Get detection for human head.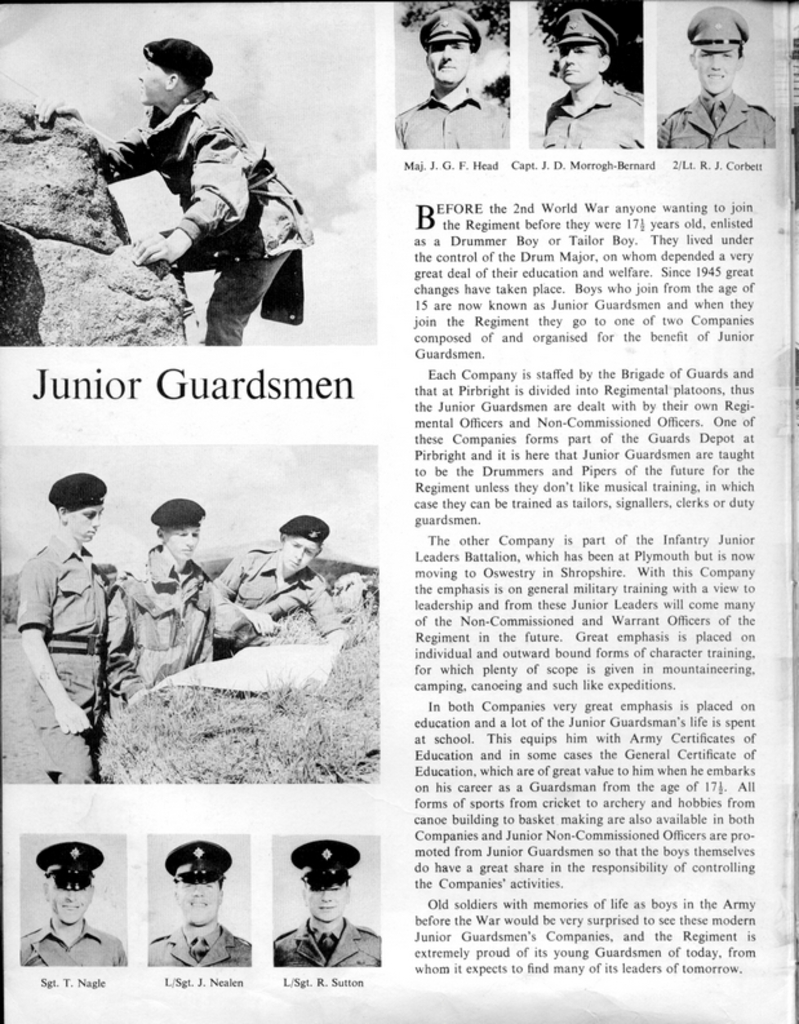
Detection: l=137, t=36, r=208, b=105.
